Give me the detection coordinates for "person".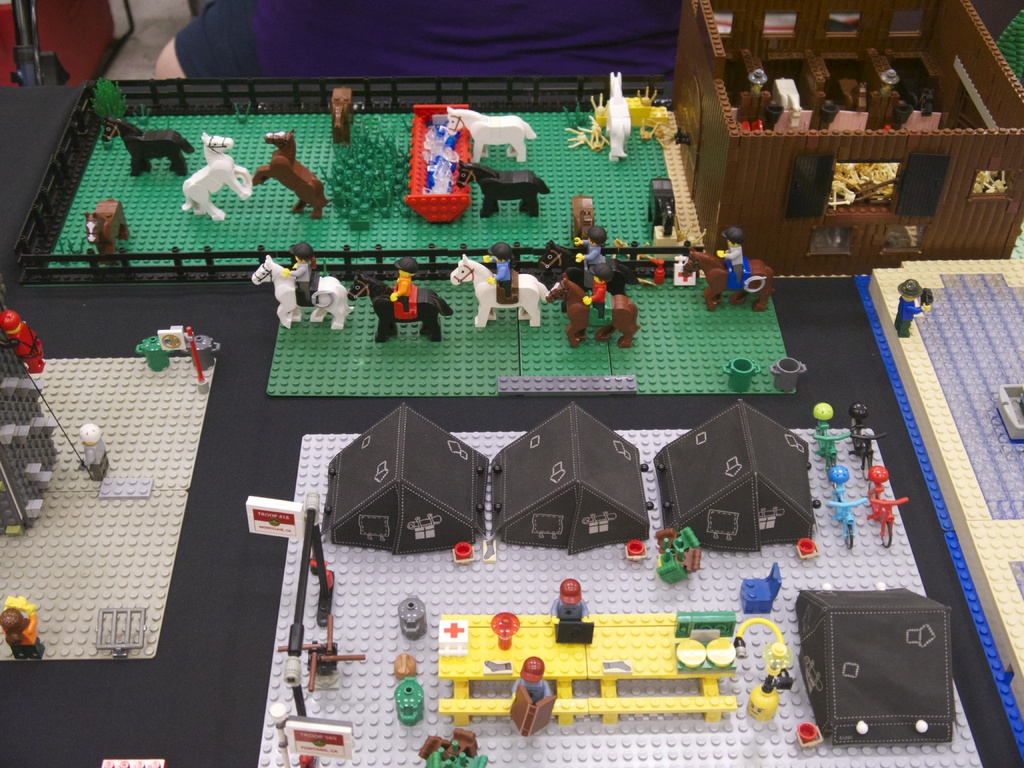
[508, 654, 553, 709].
